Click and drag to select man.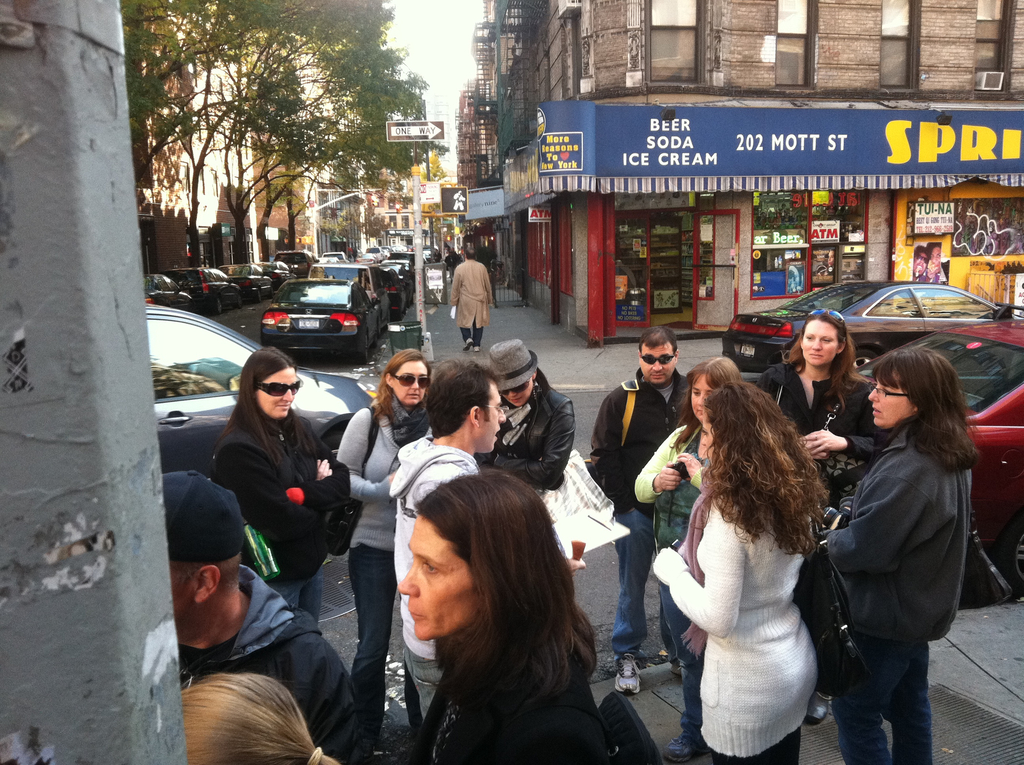
Selection: l=589, t=325, r=689, b=691.
